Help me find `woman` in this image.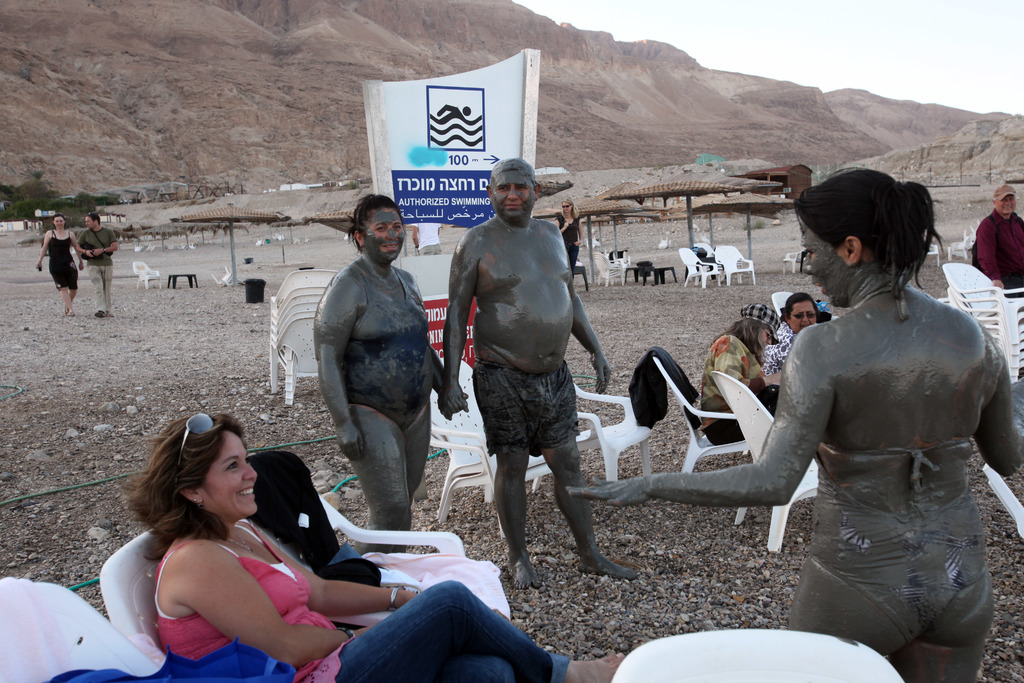
Found it: 312/189/476/553.
